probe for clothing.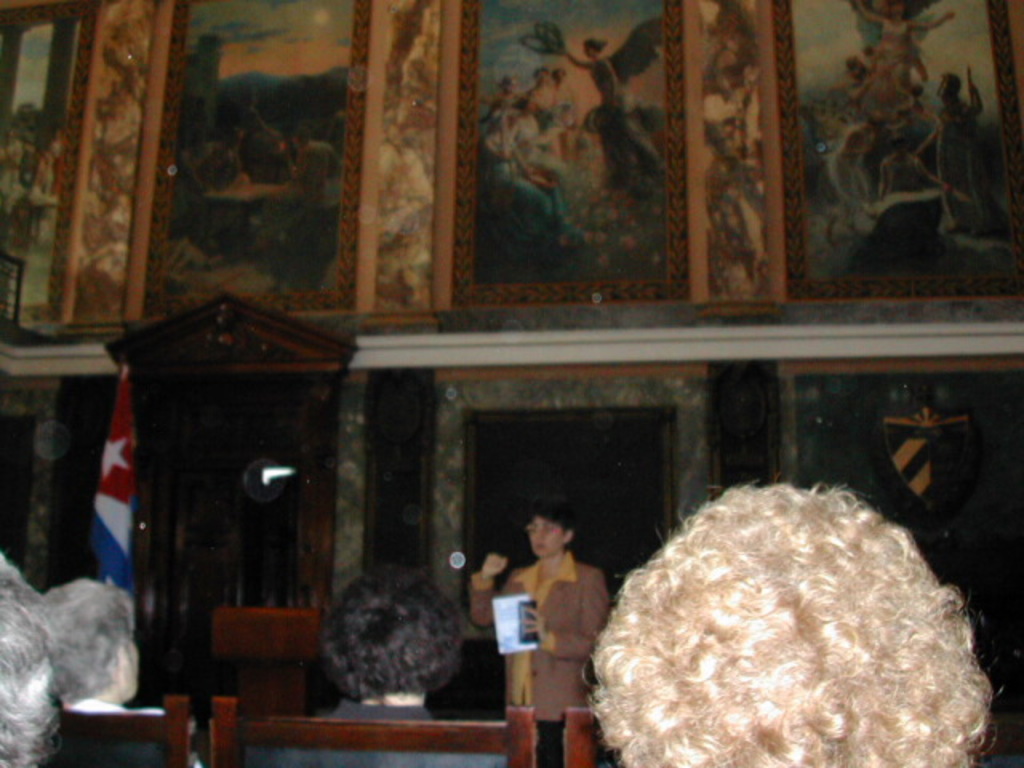
Probe result: select_region(466, 549, 610, 766).
